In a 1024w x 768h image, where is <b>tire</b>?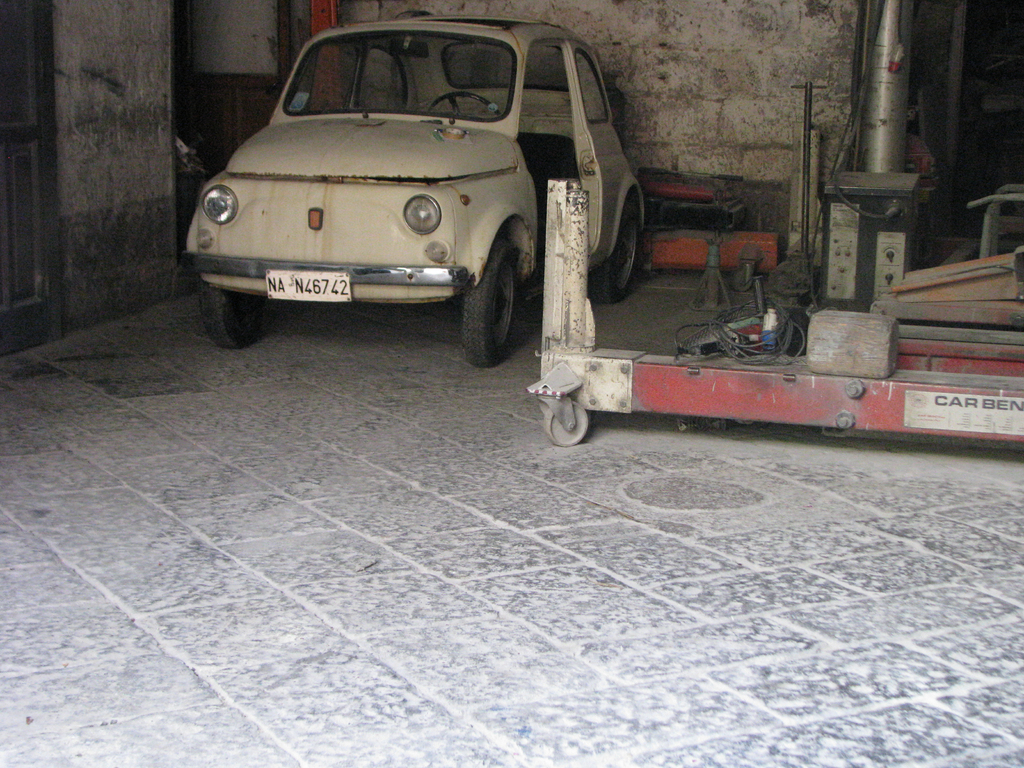
locate(586, 184, 639, 315).
